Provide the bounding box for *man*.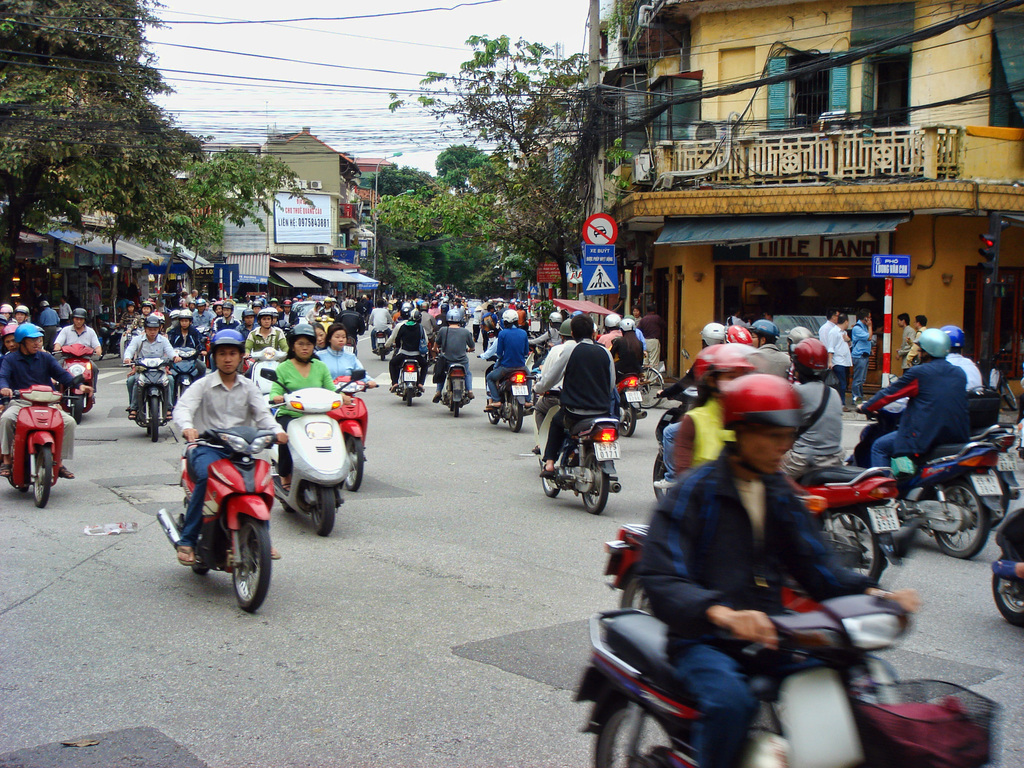
bbox=(595, 312, 623, 351).
